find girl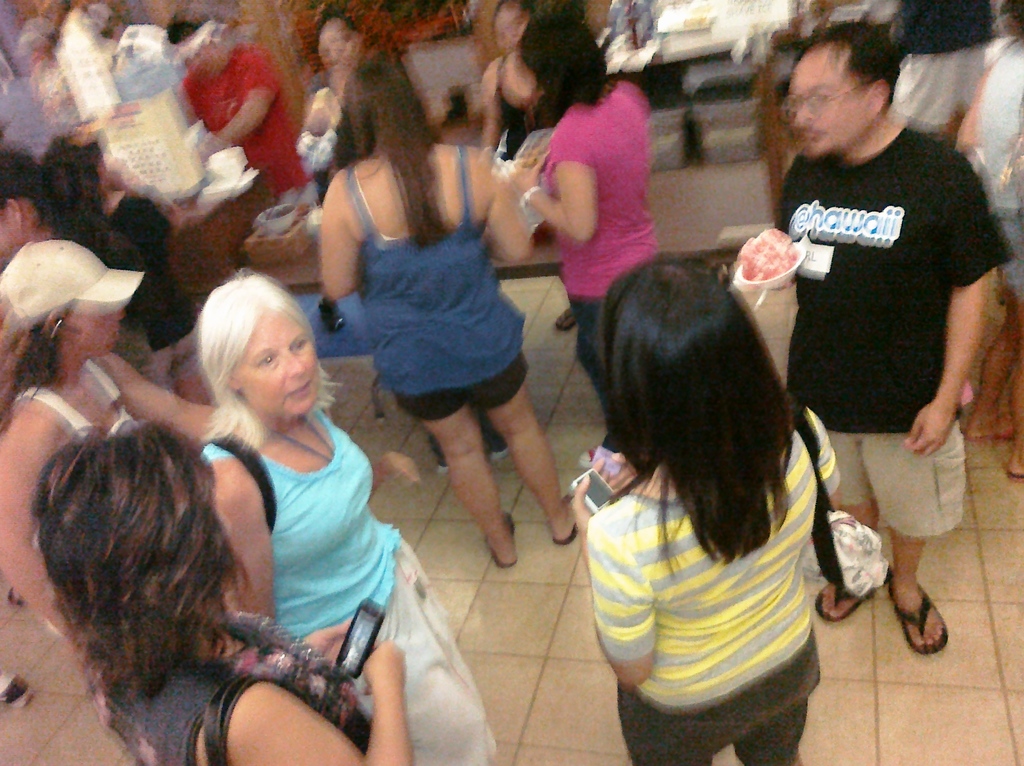
(39,421,399,762)
